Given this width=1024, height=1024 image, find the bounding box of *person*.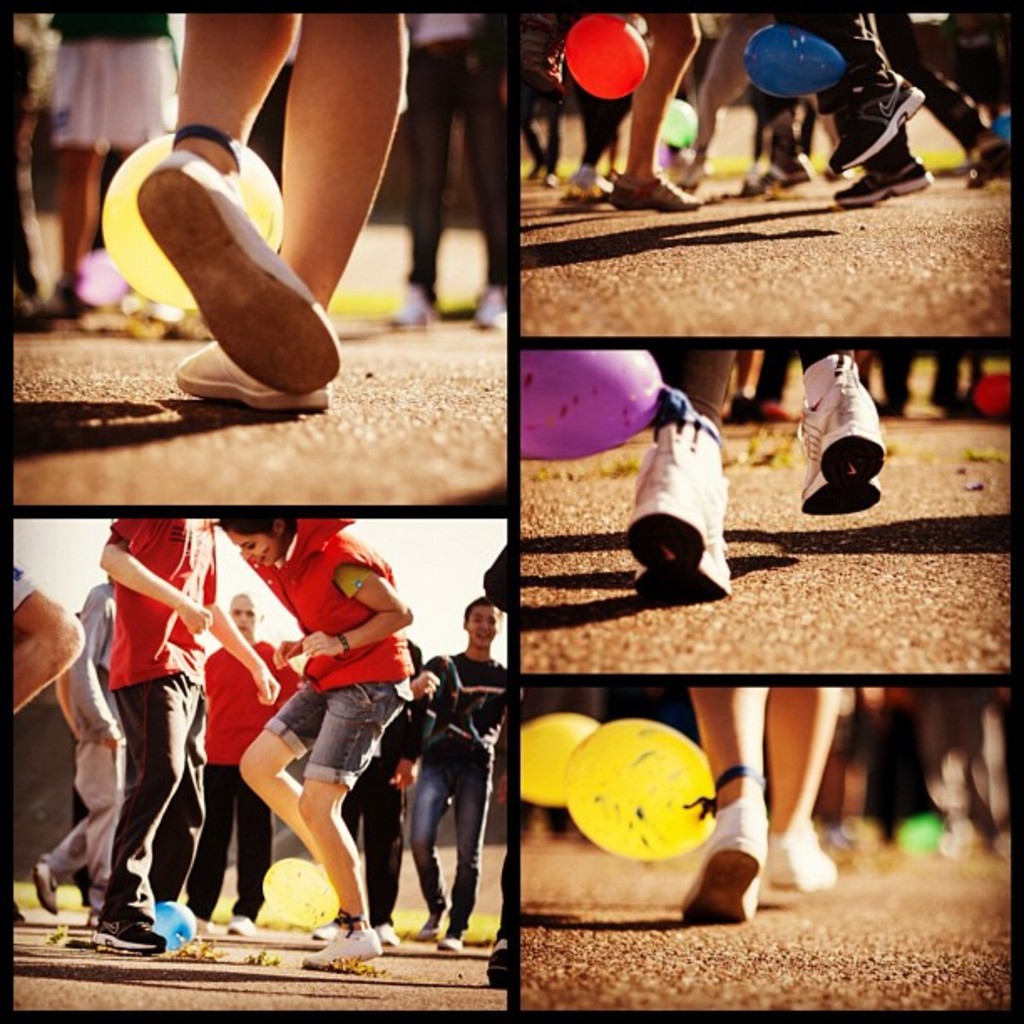
x1=110, y1=0, x2=415, y2=410.
